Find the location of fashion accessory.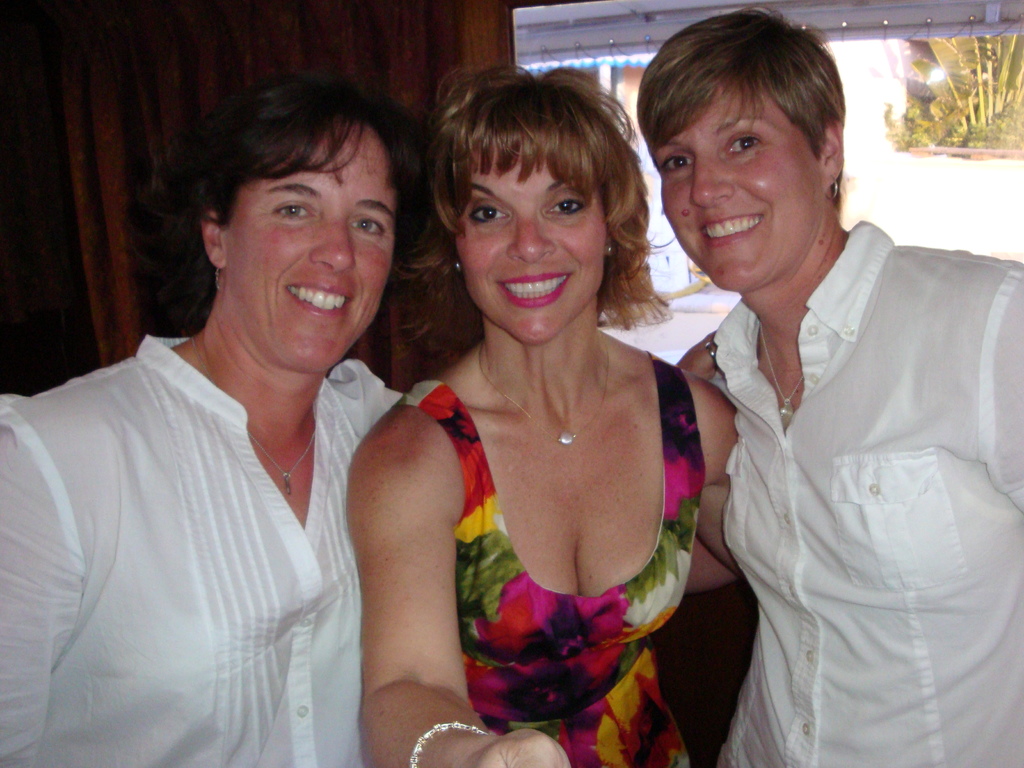
Location: 454,260,461,269.
